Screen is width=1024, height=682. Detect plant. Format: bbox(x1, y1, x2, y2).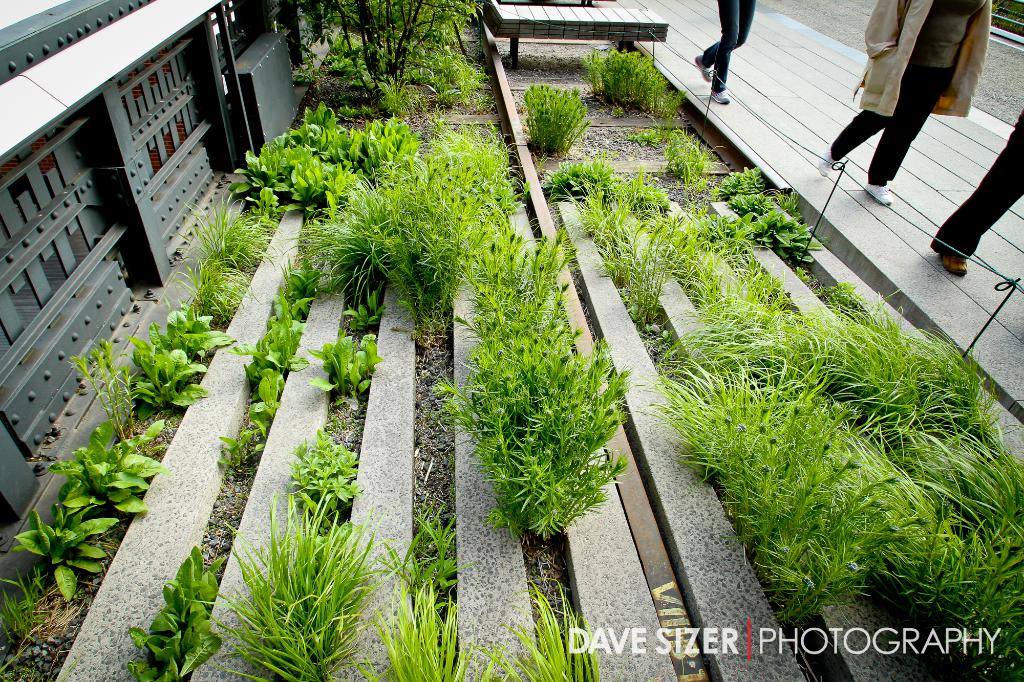
bbox(593, 232, 648, 283).
